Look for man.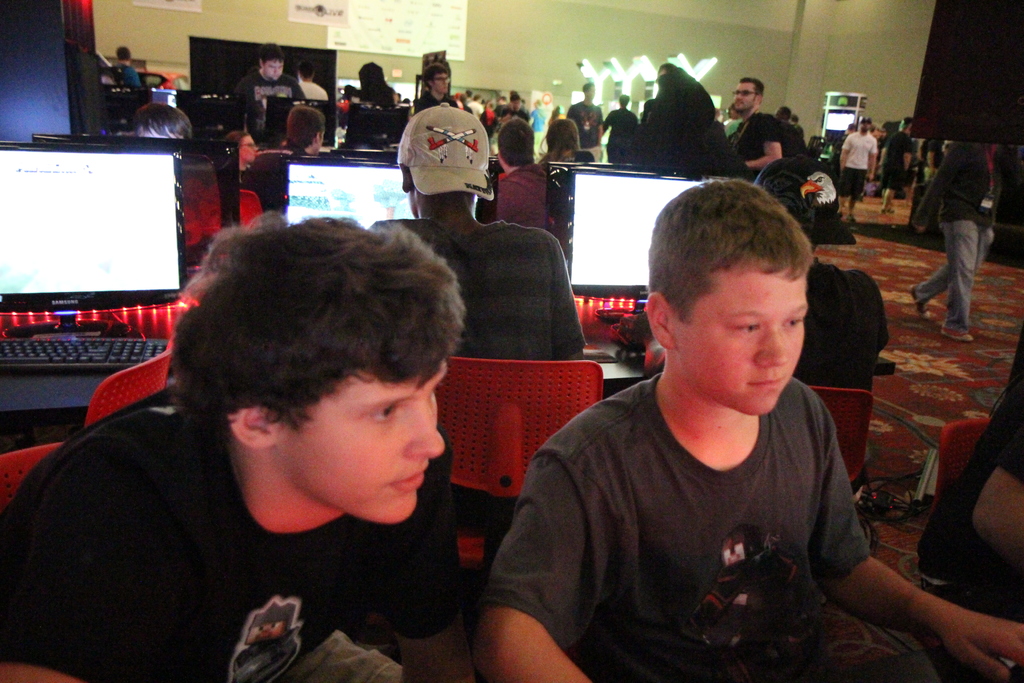
Found: 410 64 461 117.
